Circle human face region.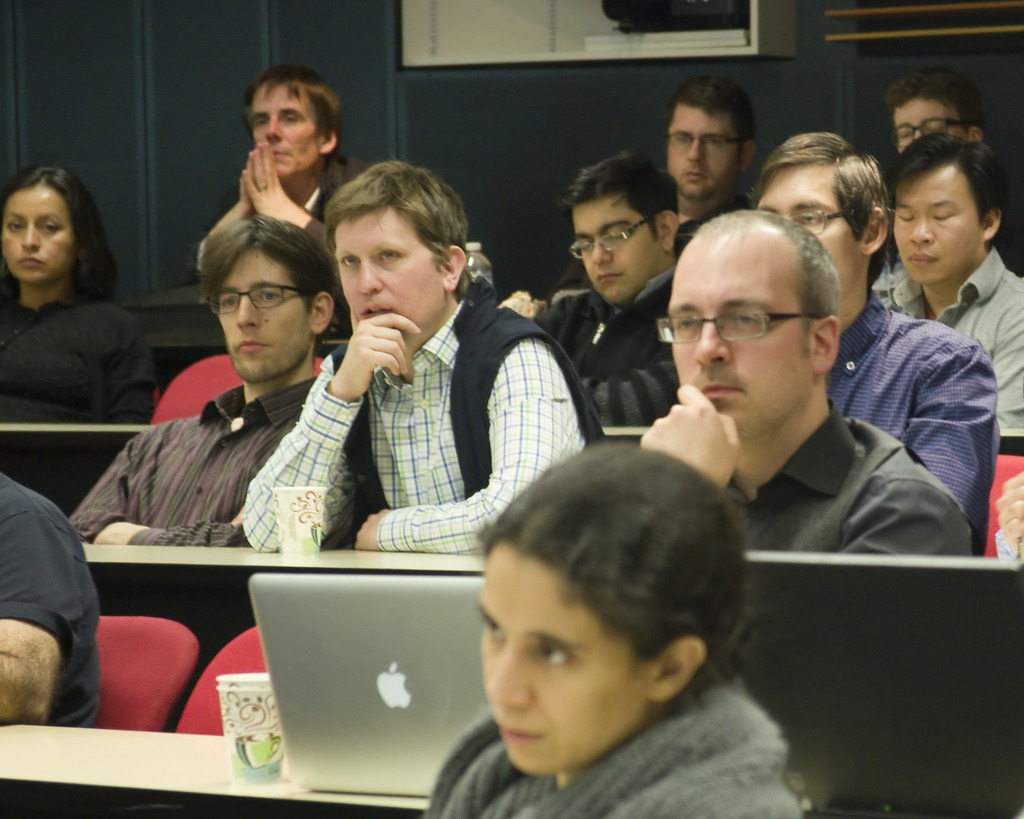
Region: {"x1": 893, "y1": 100, "x2": 965, "y2": 148}.
